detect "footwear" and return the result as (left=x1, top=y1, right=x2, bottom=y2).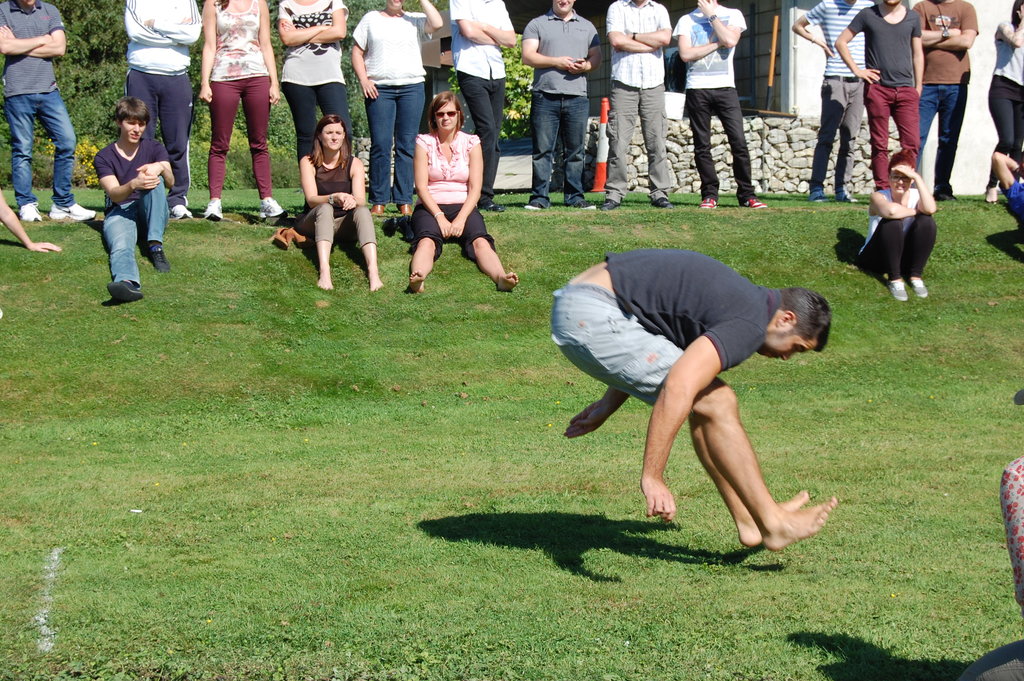
(left=144, top=243, right=168, bottom=274).
